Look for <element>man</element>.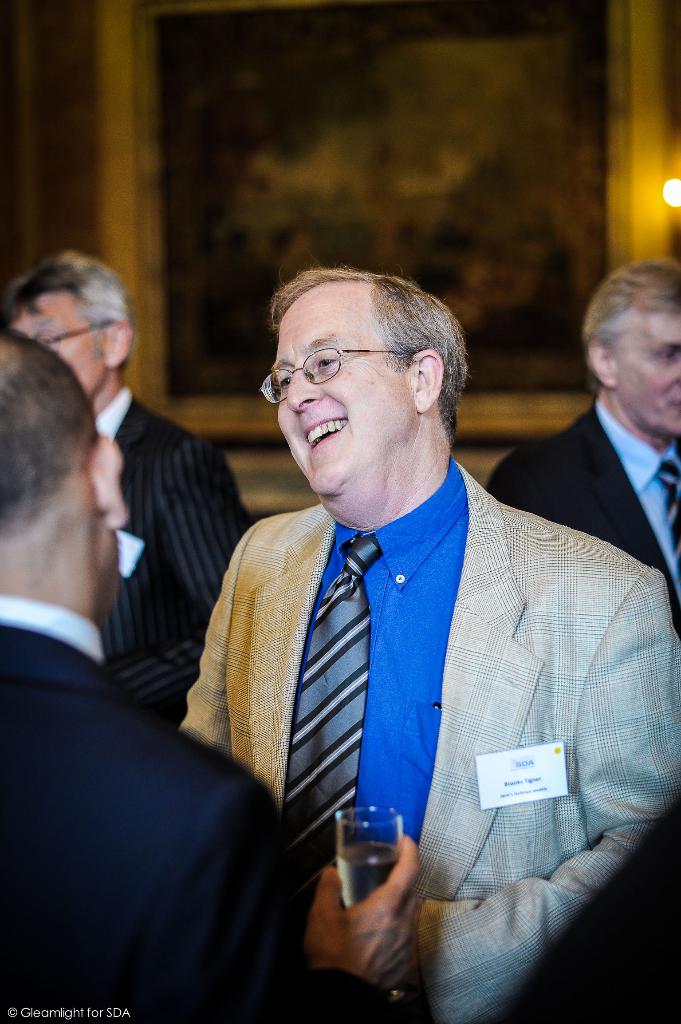
Found: 482,250,680,1023.
